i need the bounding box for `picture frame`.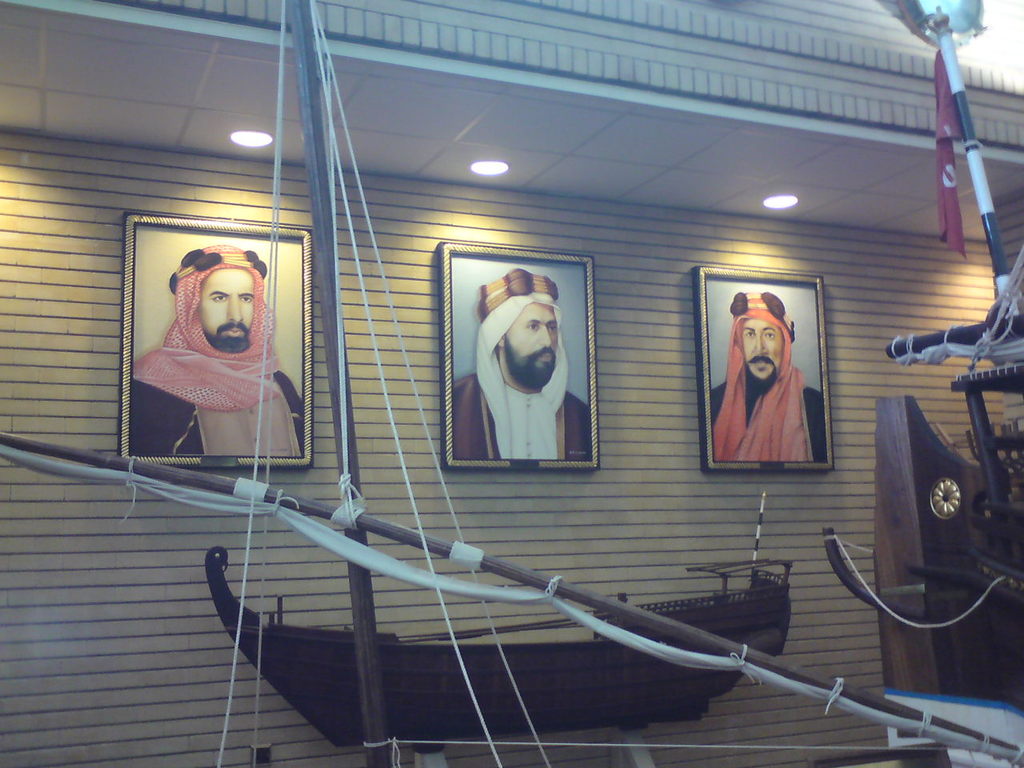
Here it is: l=439, t=238, r=599, b=472.
